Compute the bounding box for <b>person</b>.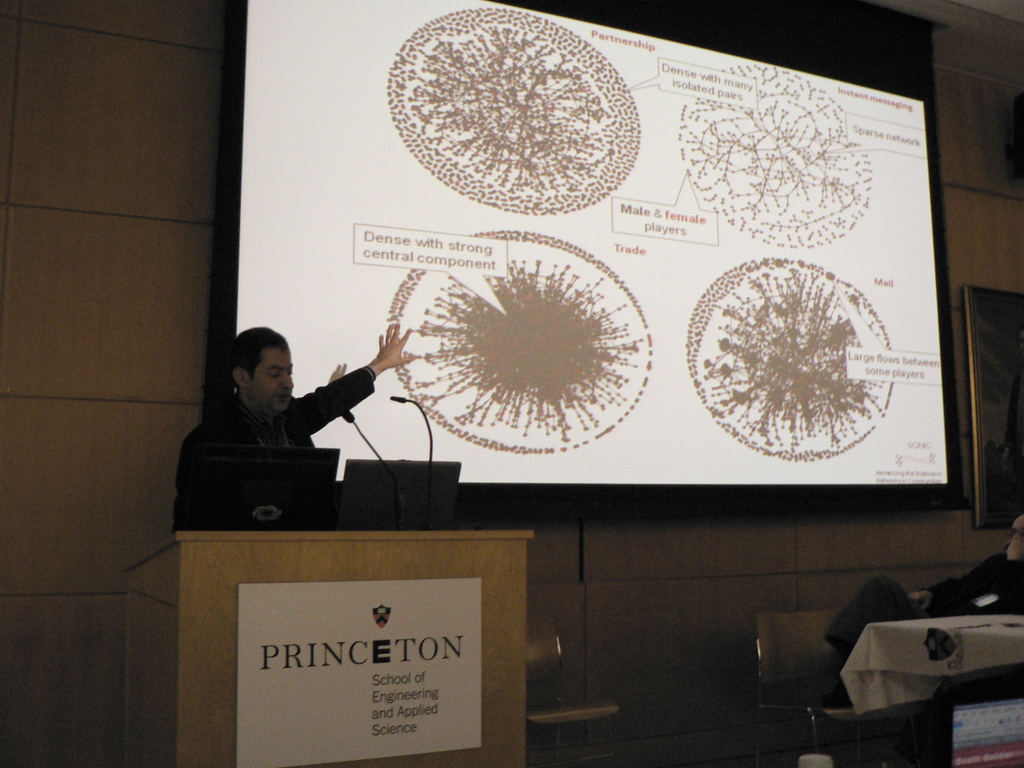
[x1=167, y1=324, x2=415, y2=536].
